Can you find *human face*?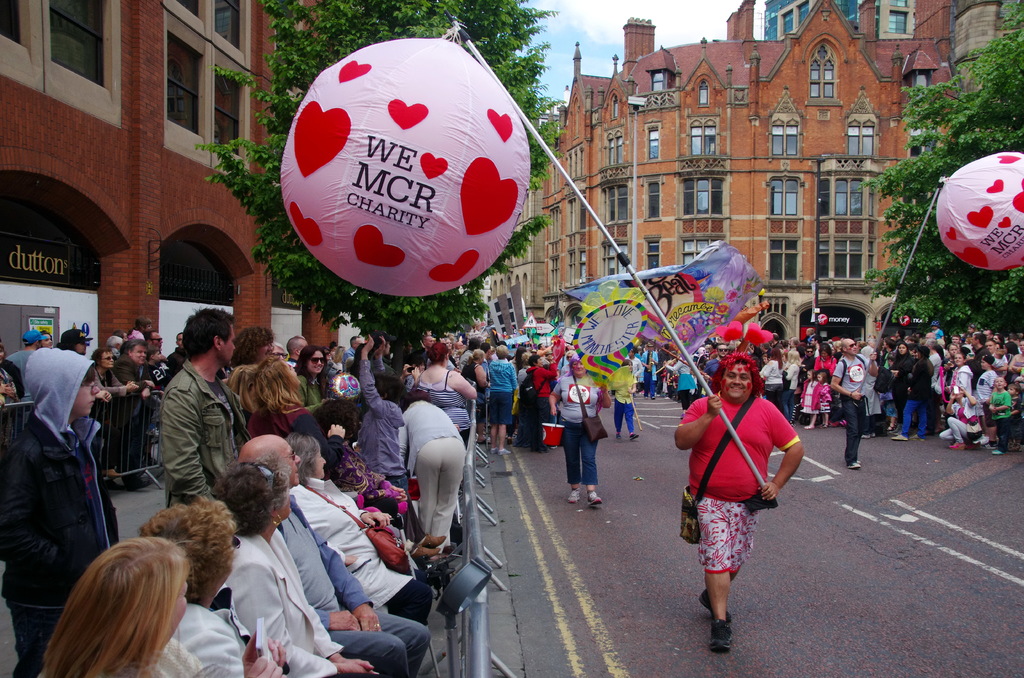
Yes, bounding box: BBox(312, 448, 328, 478).
